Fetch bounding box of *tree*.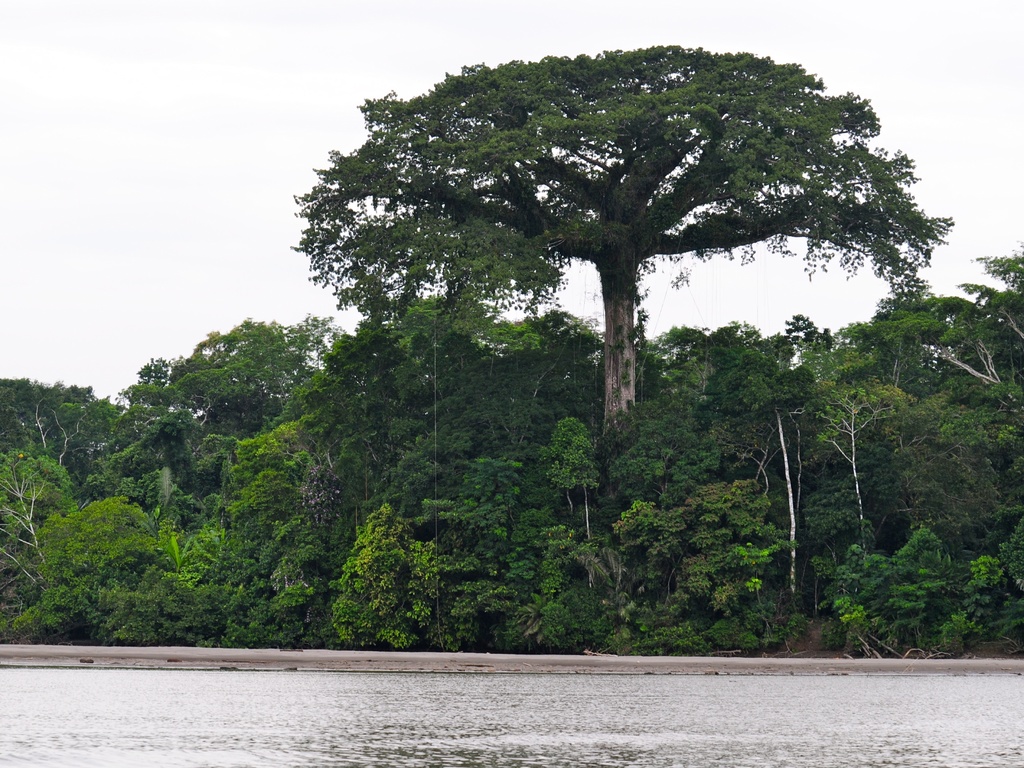
Bbox: box=[0, 373, 134, 658].
